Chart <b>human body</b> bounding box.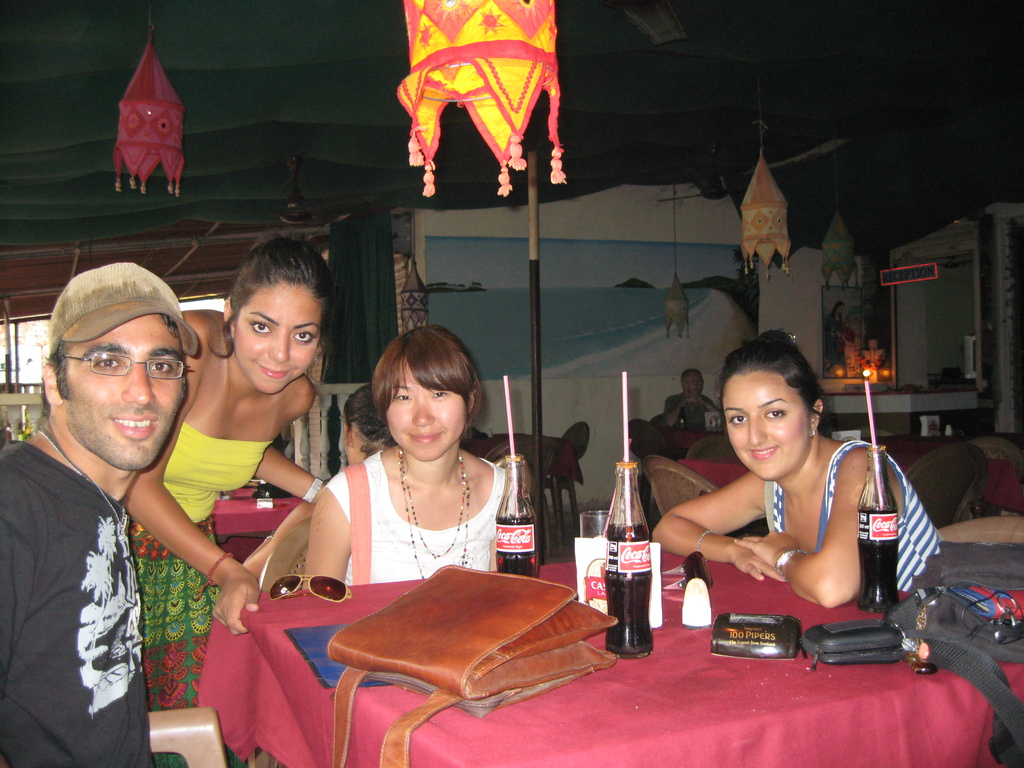
Charted: 243 495 316 588.
